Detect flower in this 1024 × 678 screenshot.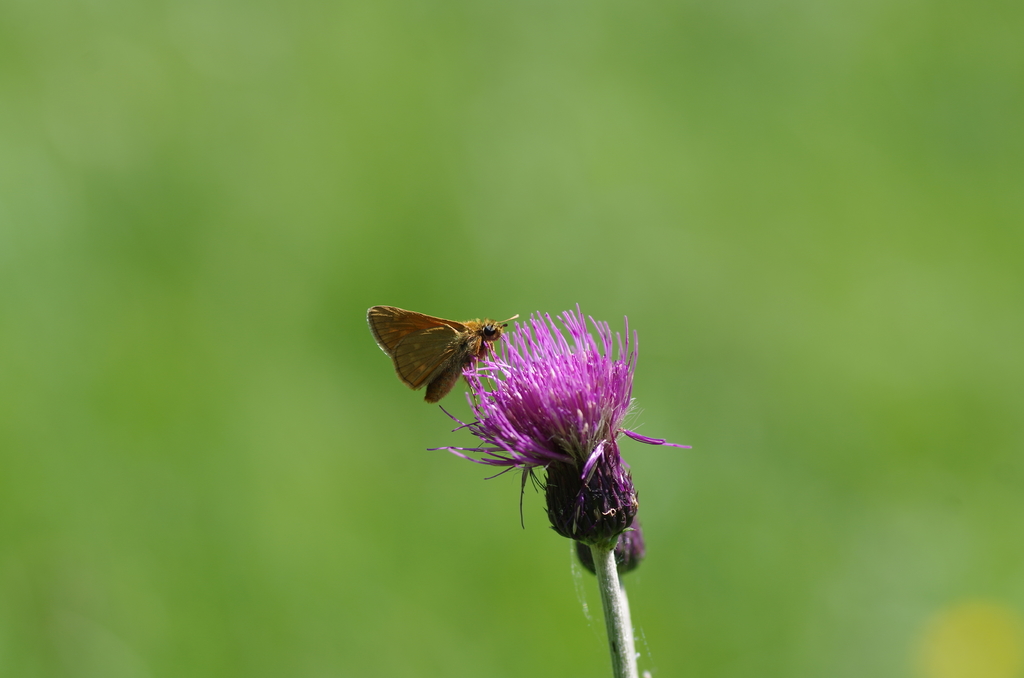
Detection: (439, 295, 679, 562).
